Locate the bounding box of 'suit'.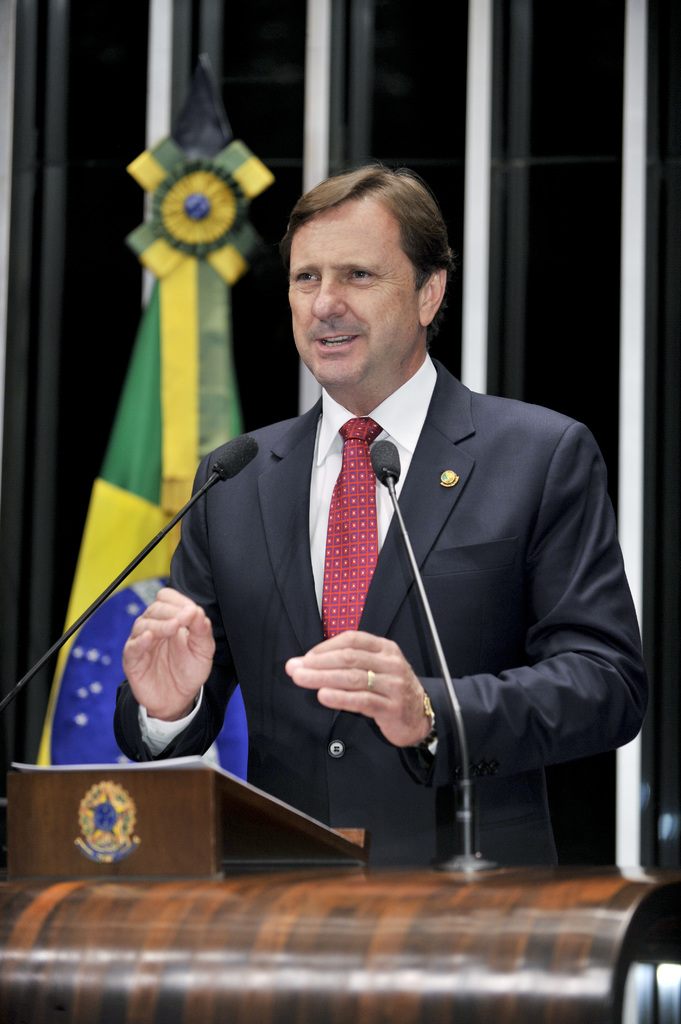
Bounding box: (x1=158, y1=218, x2=615, y2=849).
